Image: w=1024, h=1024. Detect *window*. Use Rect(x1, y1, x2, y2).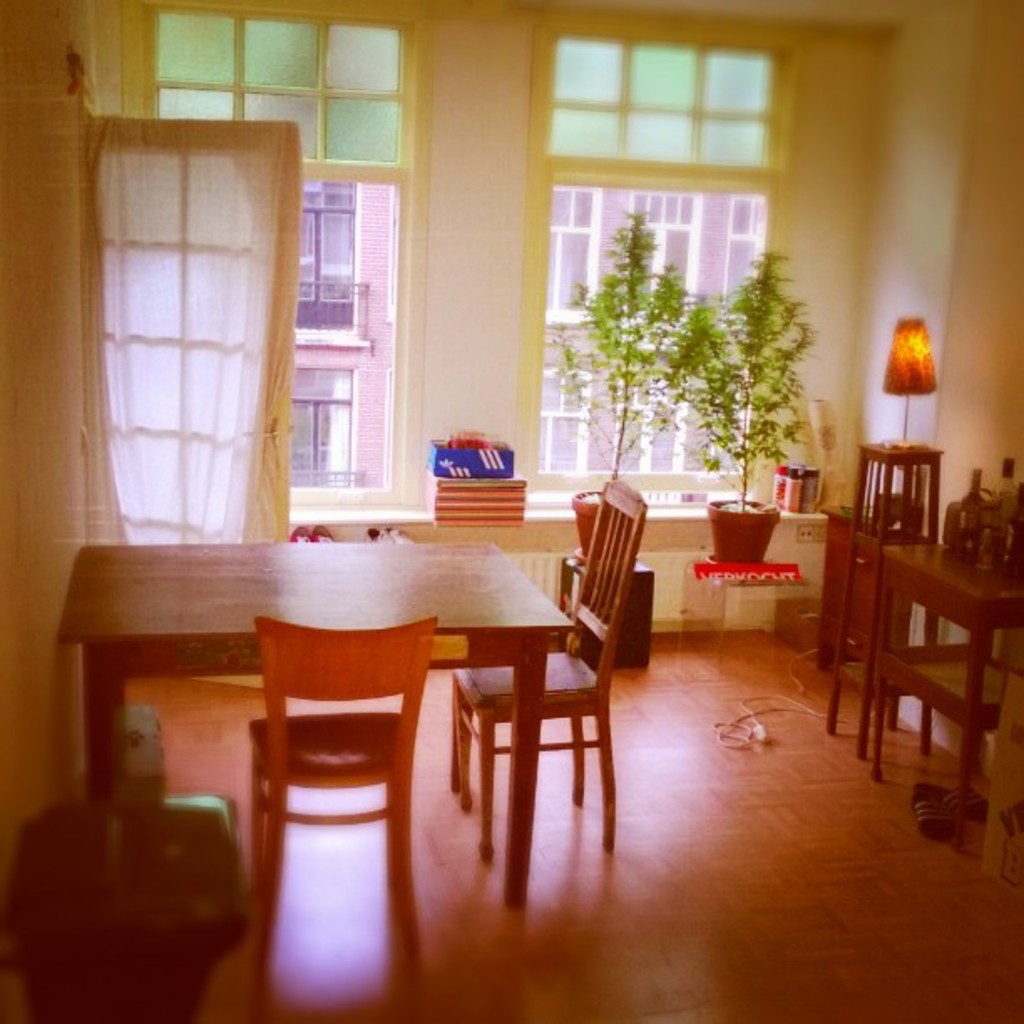
Rect(510, 177, 770, 515).
